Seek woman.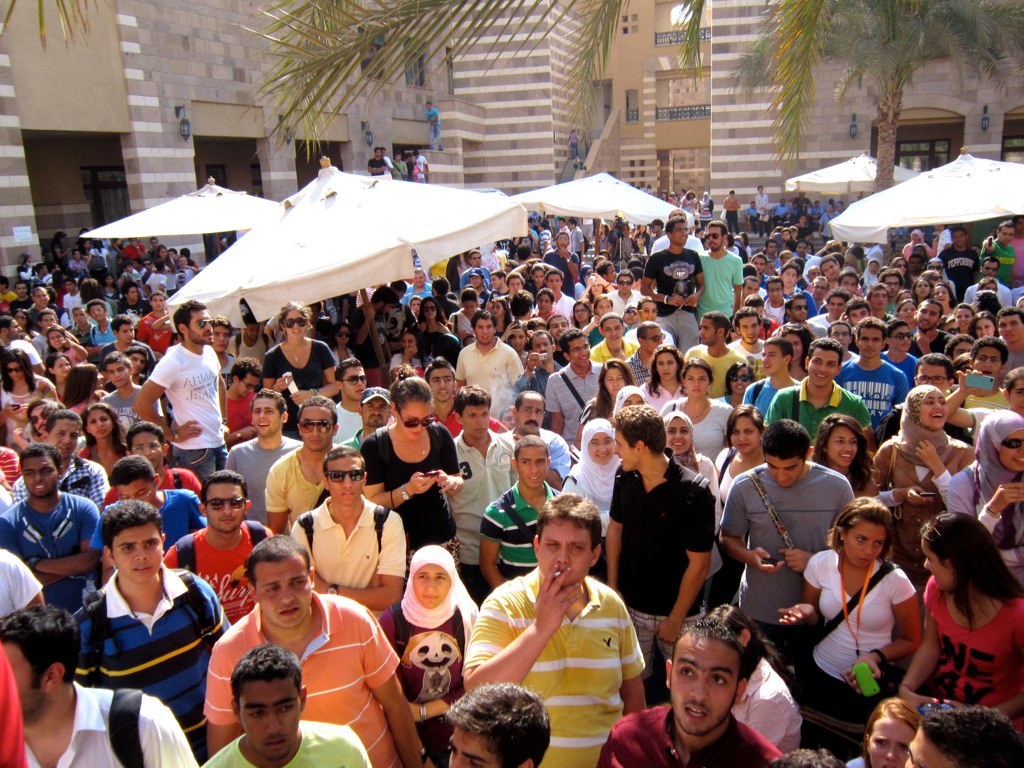
locate(78, 399, 131, 490).
